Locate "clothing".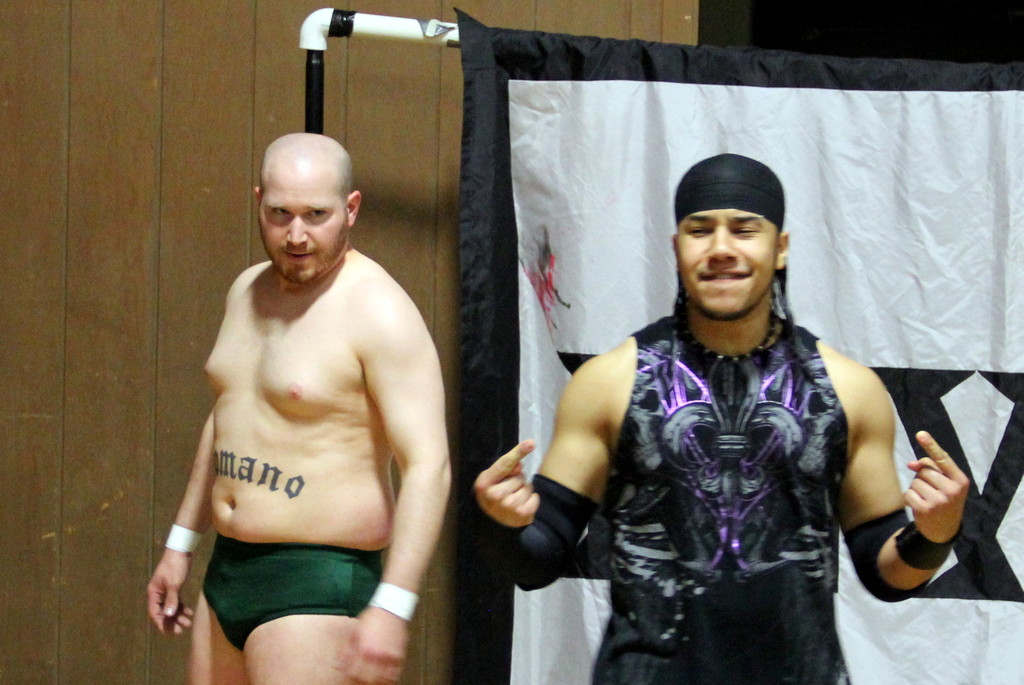
Bounding box: region(592, 313, 859, 684).
